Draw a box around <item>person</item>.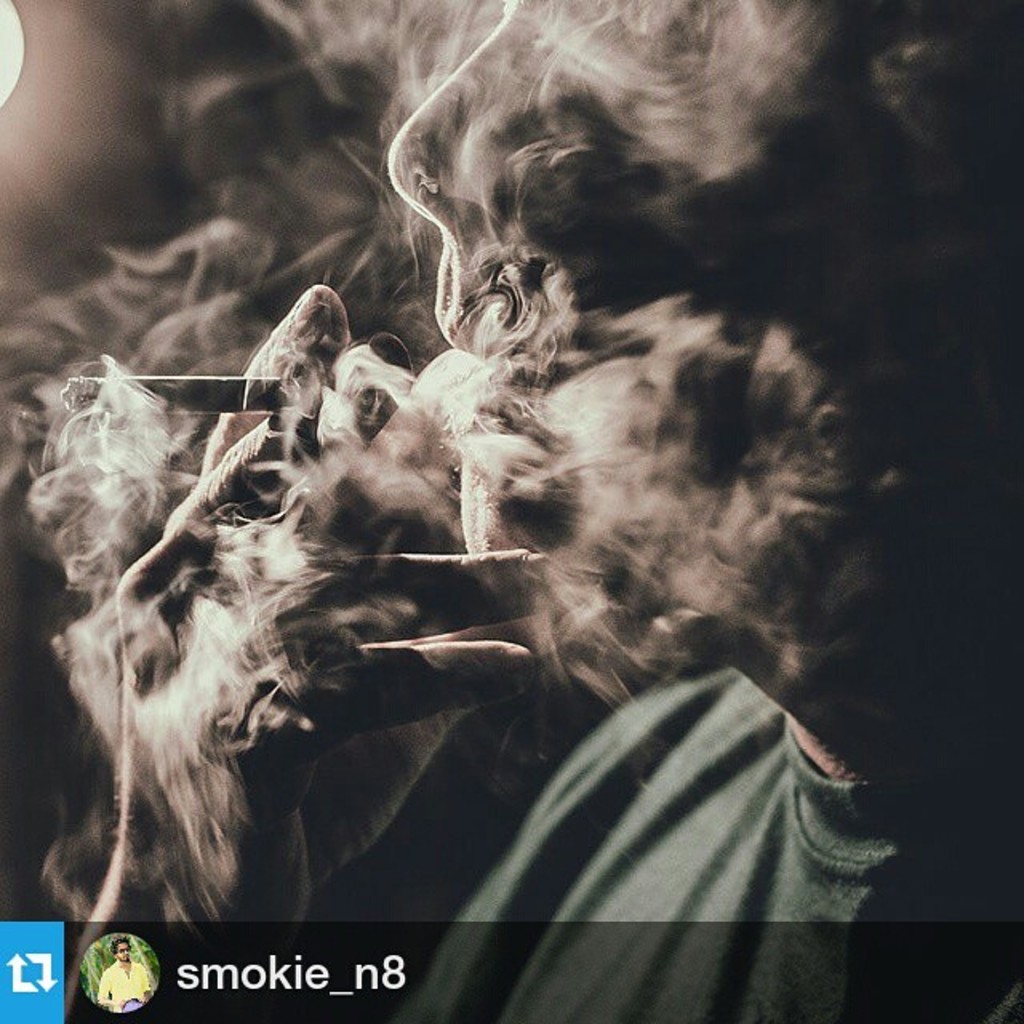
75:0:1022:1022.
